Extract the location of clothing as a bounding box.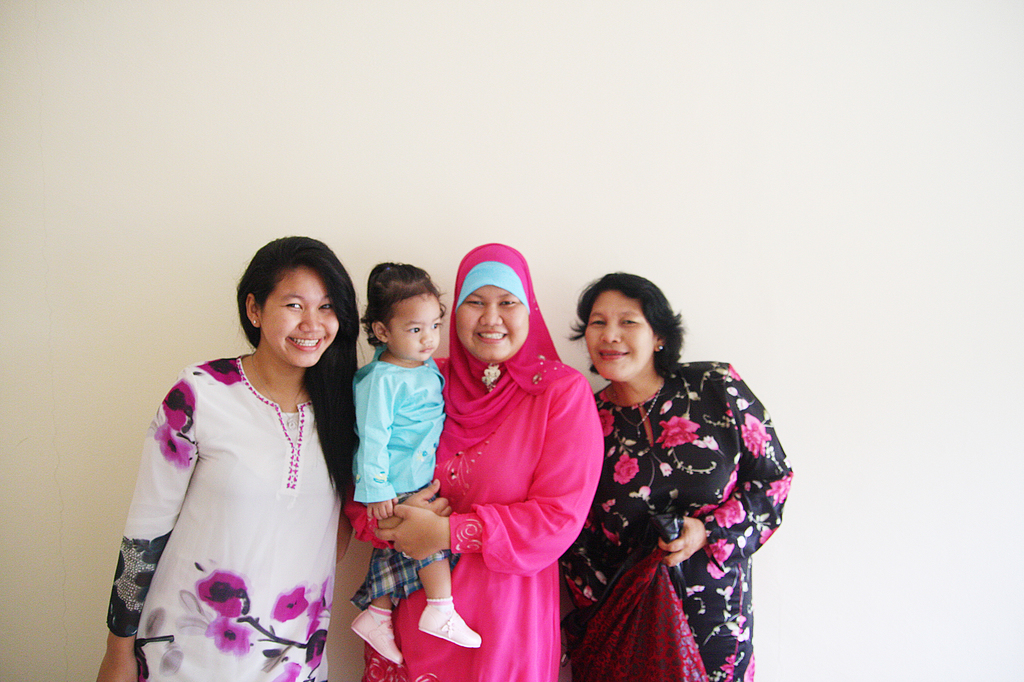
101/349/365/681.
